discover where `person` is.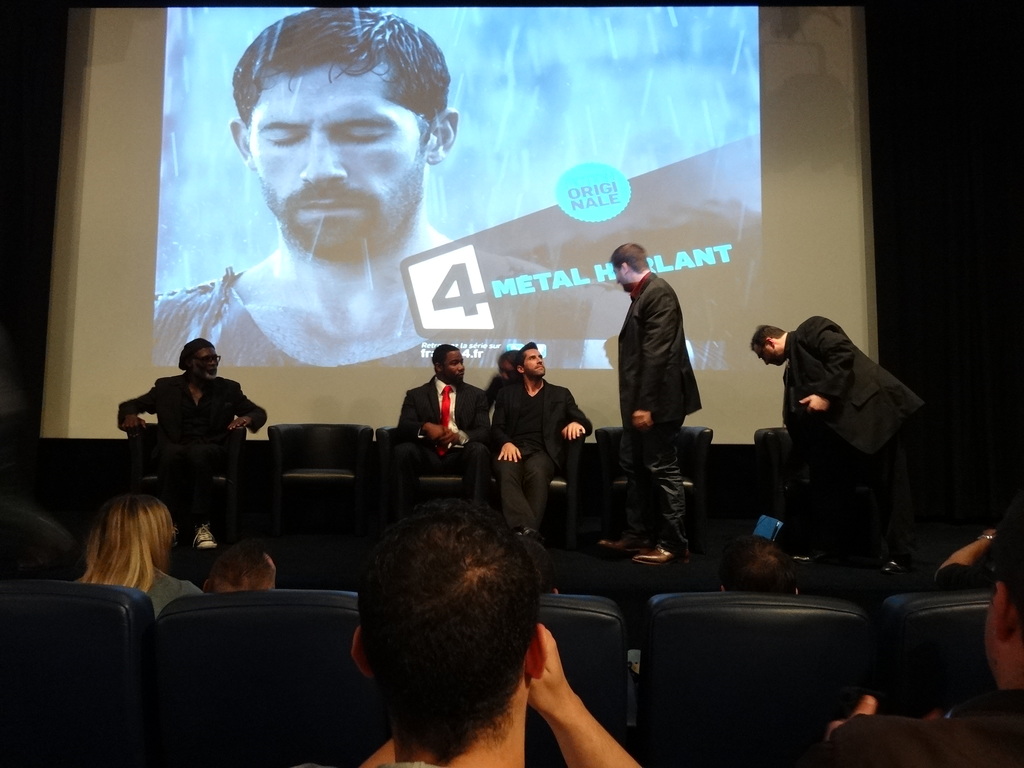
Discovered at 475:339:589:541.
